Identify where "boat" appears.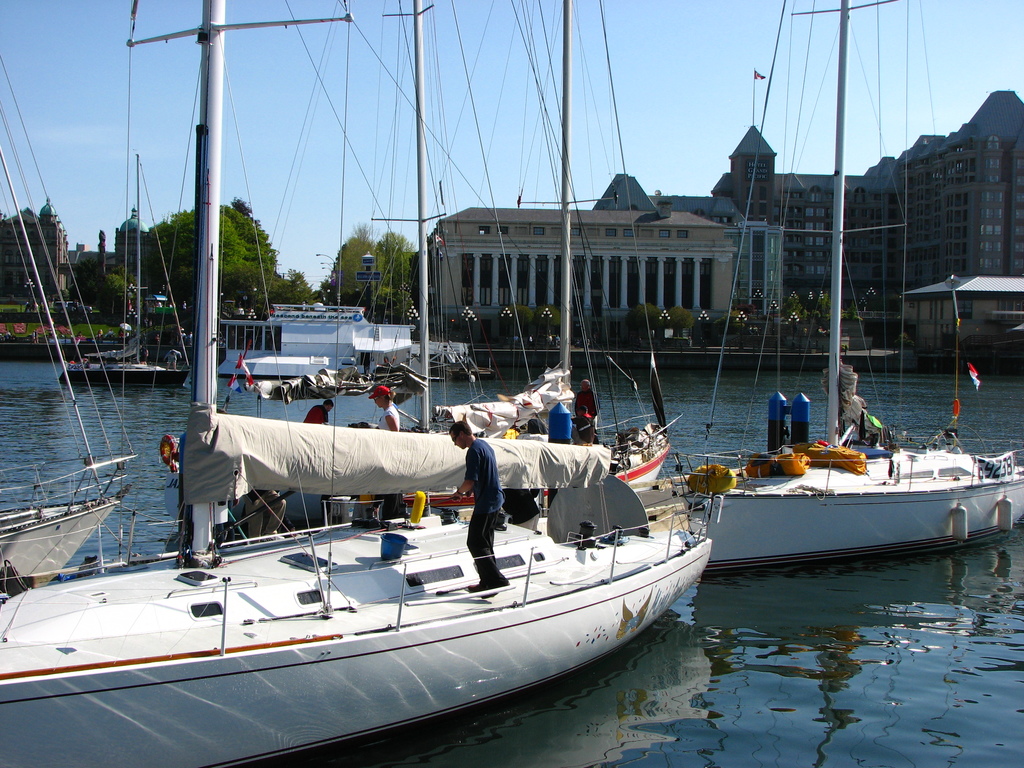
Appears at select_region(309, 0, 672, 531).
